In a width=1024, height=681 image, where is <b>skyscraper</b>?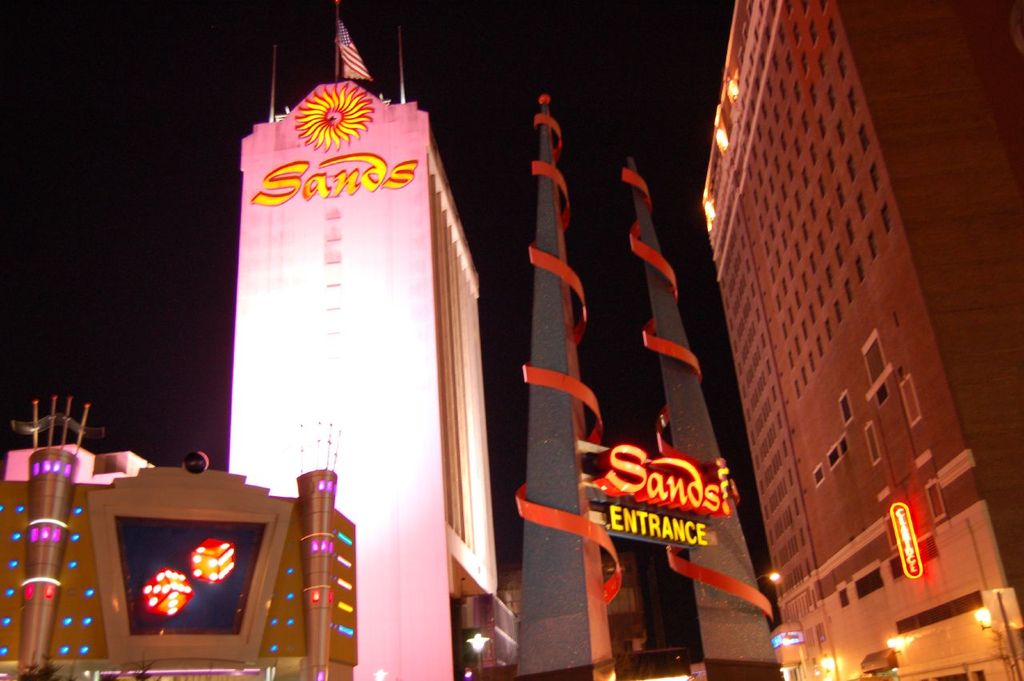
245 0 482 680.
